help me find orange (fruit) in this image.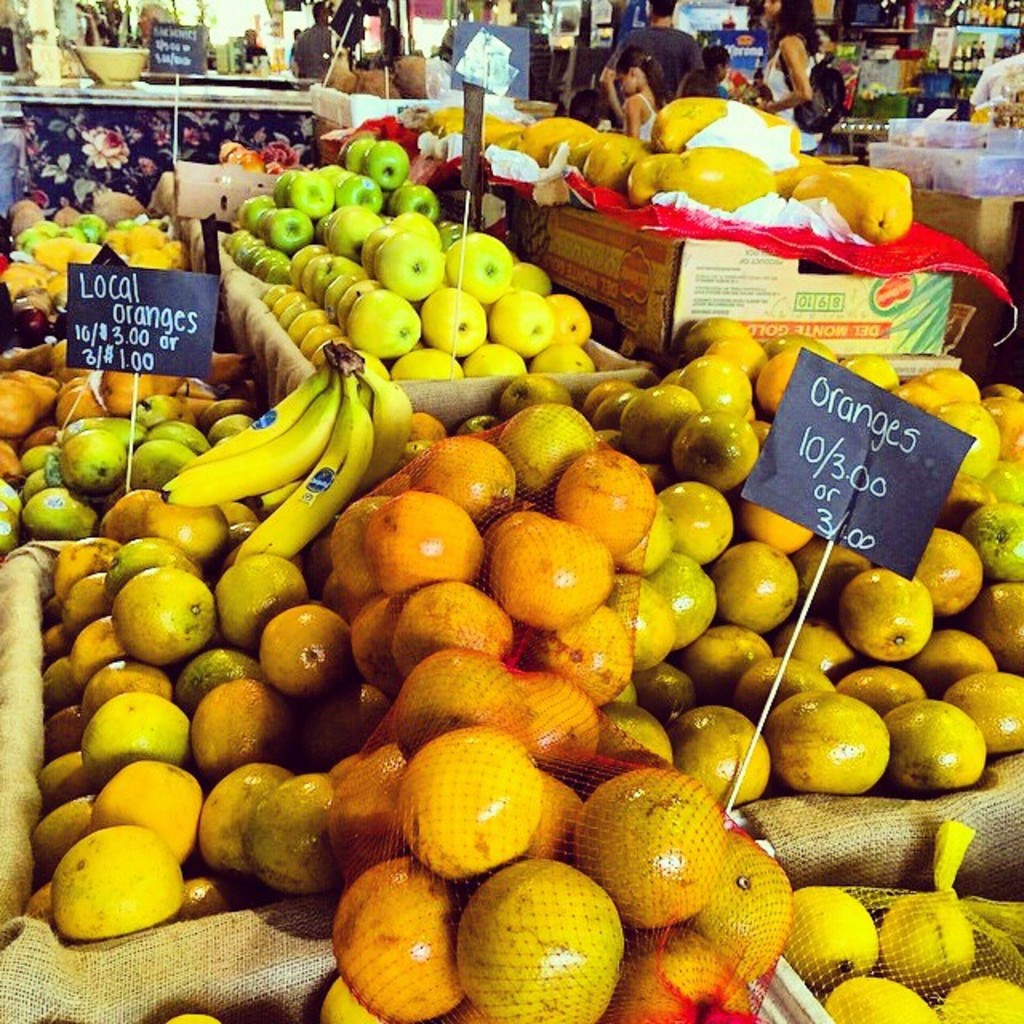
Found it: rect(843, 560, 923, 650).
